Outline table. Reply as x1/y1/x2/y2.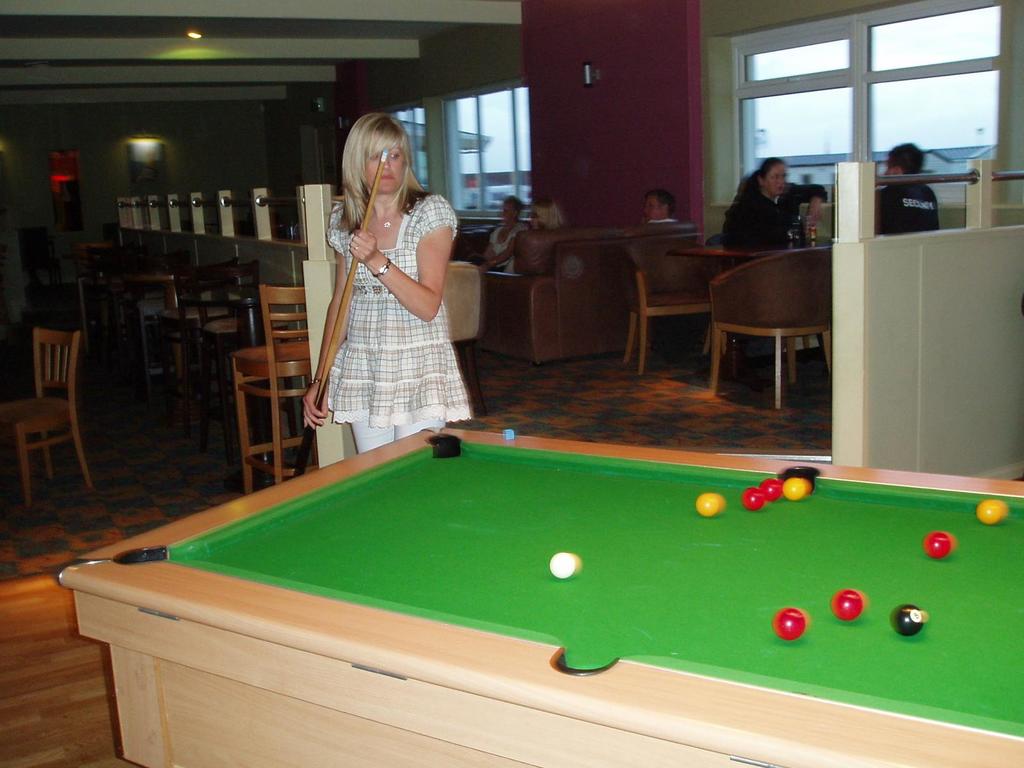
668/246/776/362.
